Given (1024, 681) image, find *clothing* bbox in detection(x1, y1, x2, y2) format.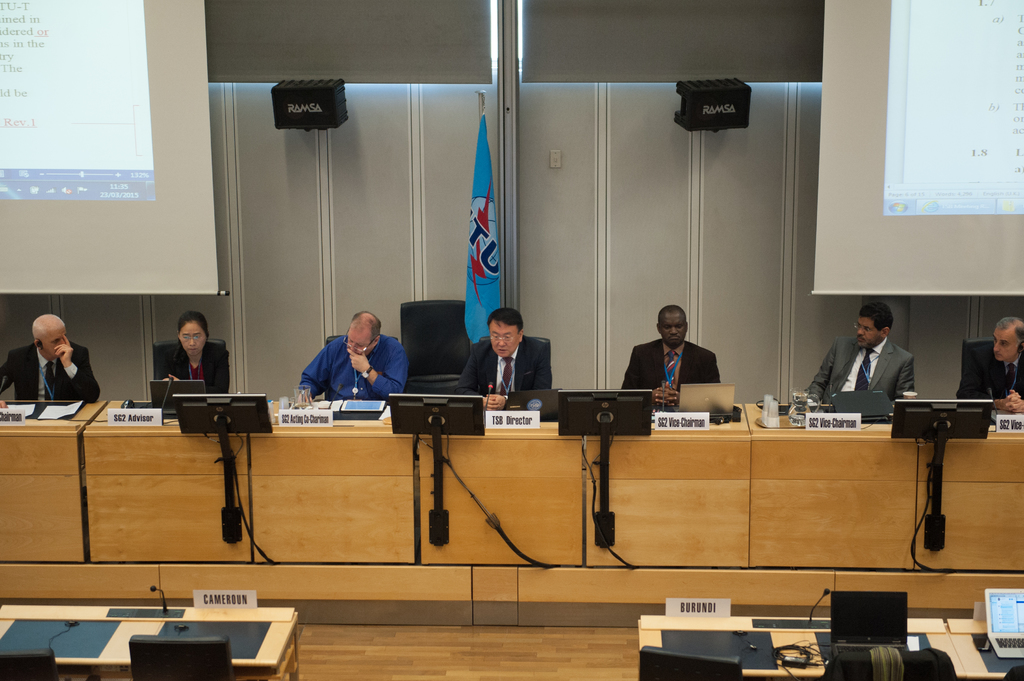
detection(608, 332, 724, 399).
